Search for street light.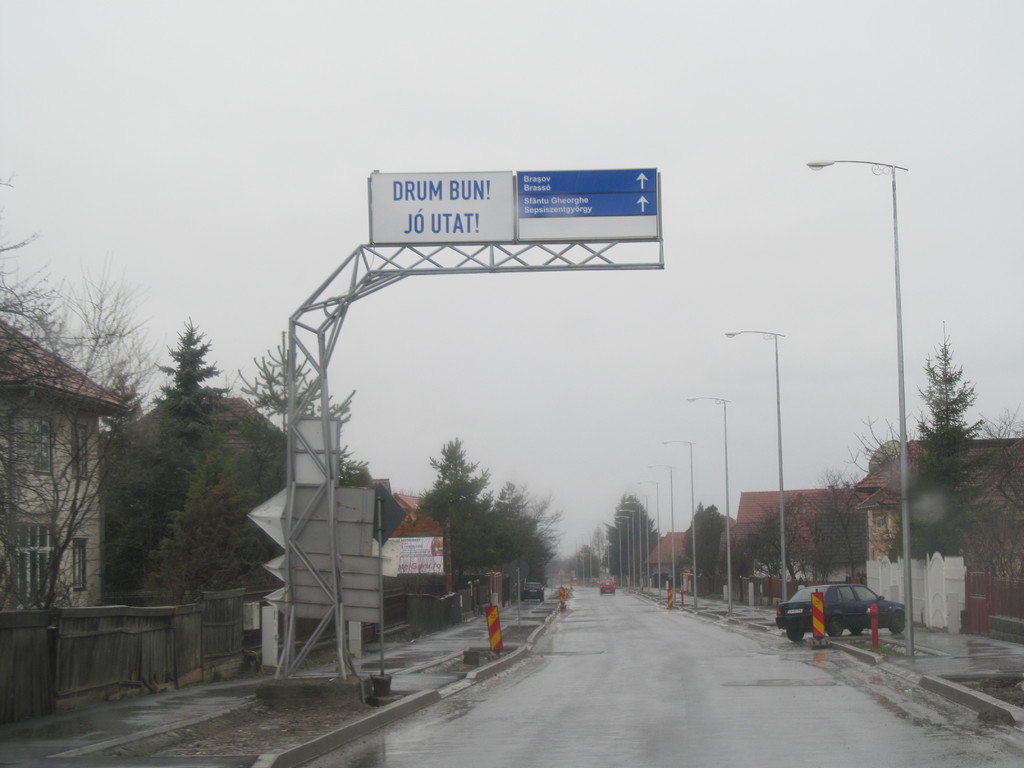
Found at (left=618, top=509, right=635, bottom=590).
